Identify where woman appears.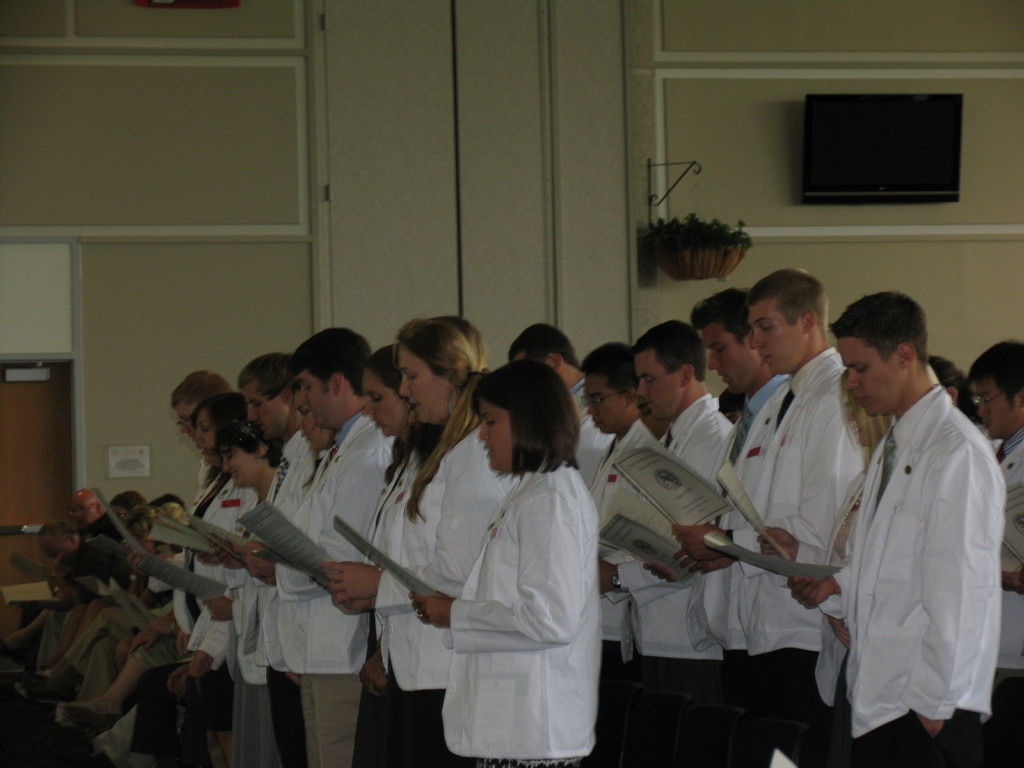
Appears at 290, 381, 339, 767.
